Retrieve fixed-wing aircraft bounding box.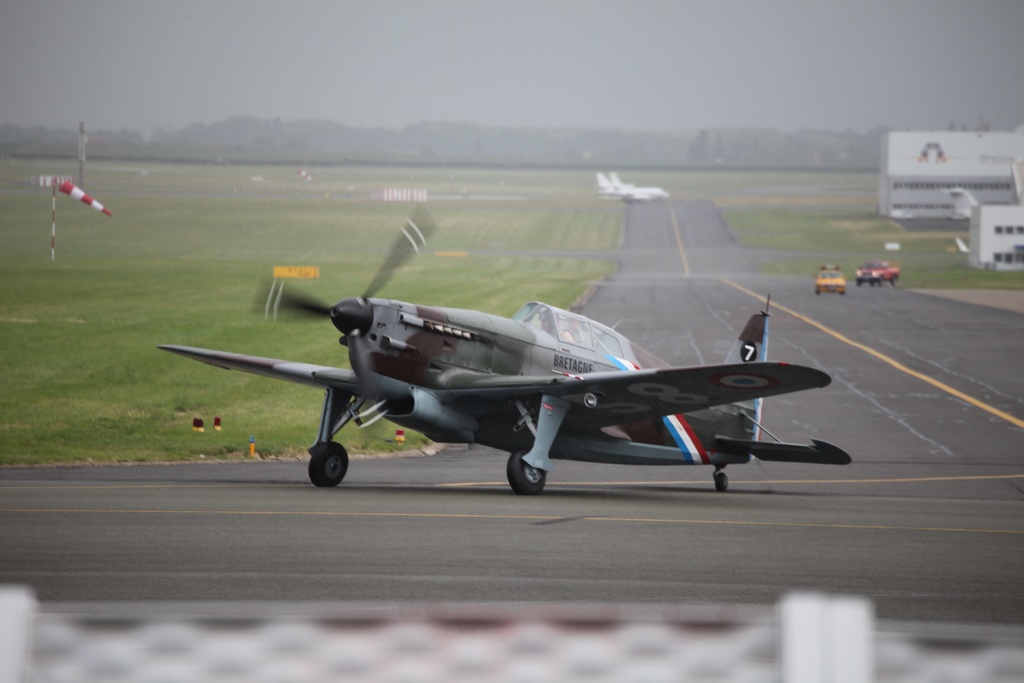
Bounding box: 150 202 856 502.
